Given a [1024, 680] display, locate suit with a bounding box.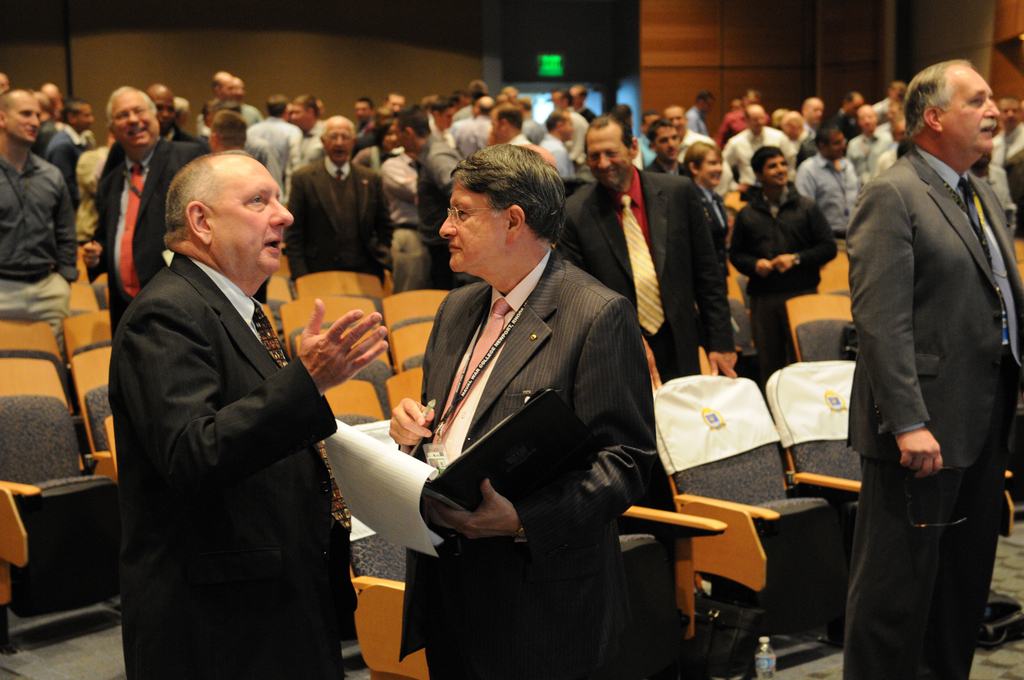
Located: x1=554 y1=159 x2=731 y2=387.
